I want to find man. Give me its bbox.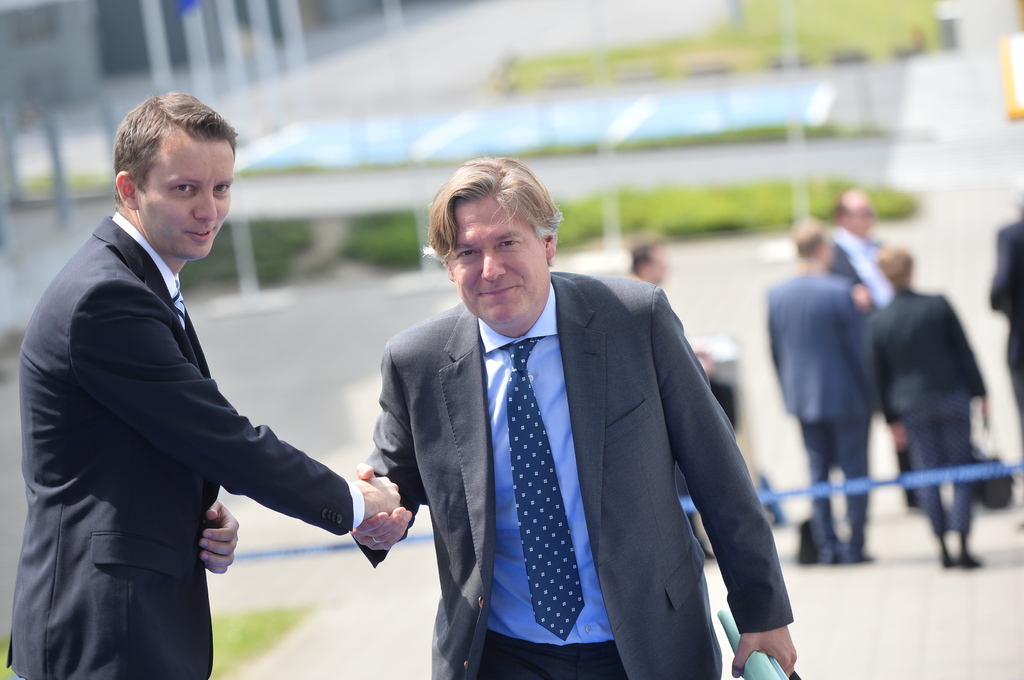
left=827, top=187, right=922, bottom=513.
